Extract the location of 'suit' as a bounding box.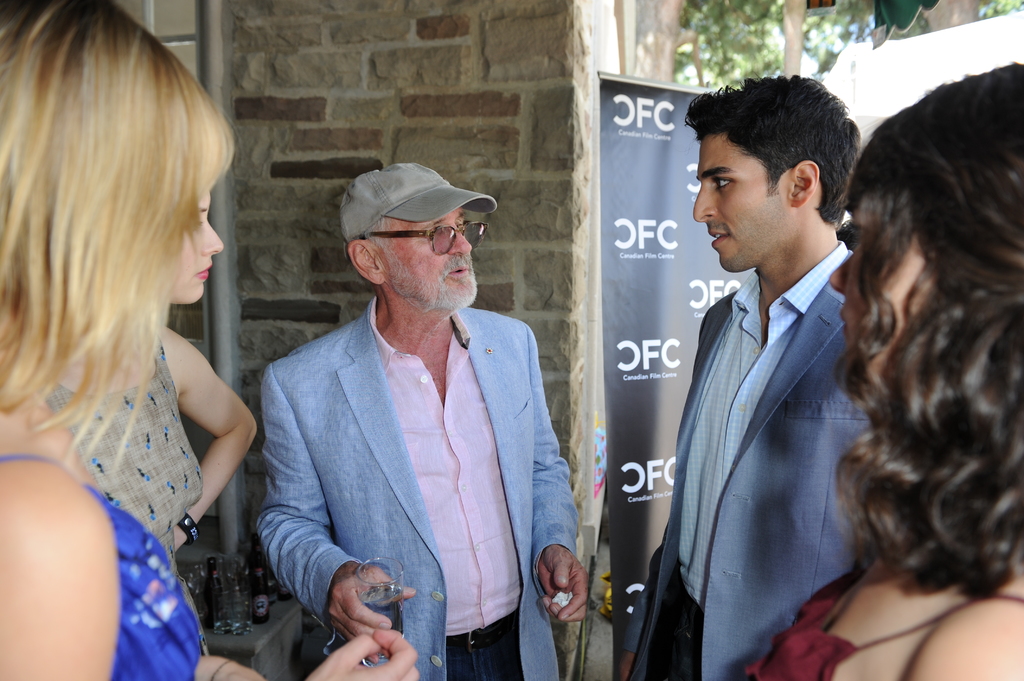
253,292,578,680.
